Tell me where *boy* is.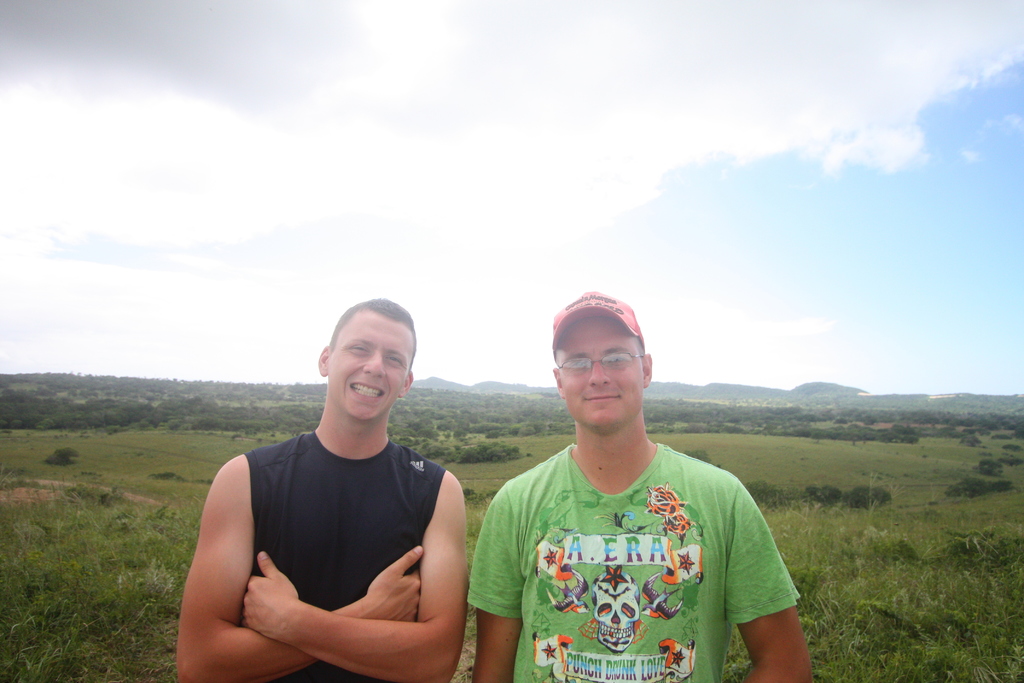
*boy* is at select_region(180, 292, 470, 682).
